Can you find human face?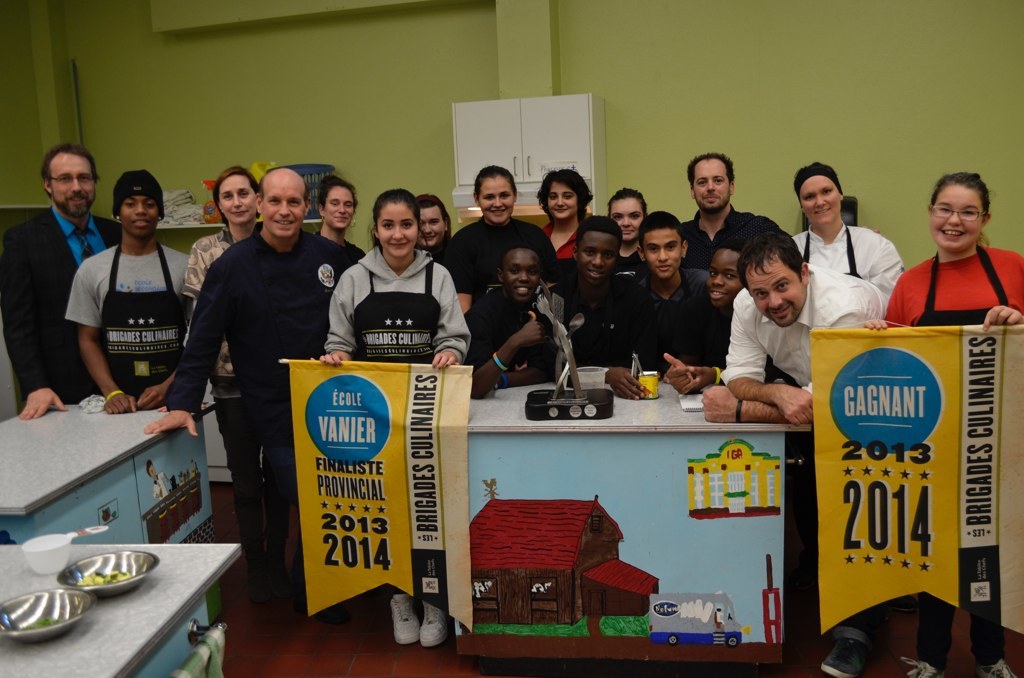
Yes, bounding box: box(801, 176, 841, 221).
